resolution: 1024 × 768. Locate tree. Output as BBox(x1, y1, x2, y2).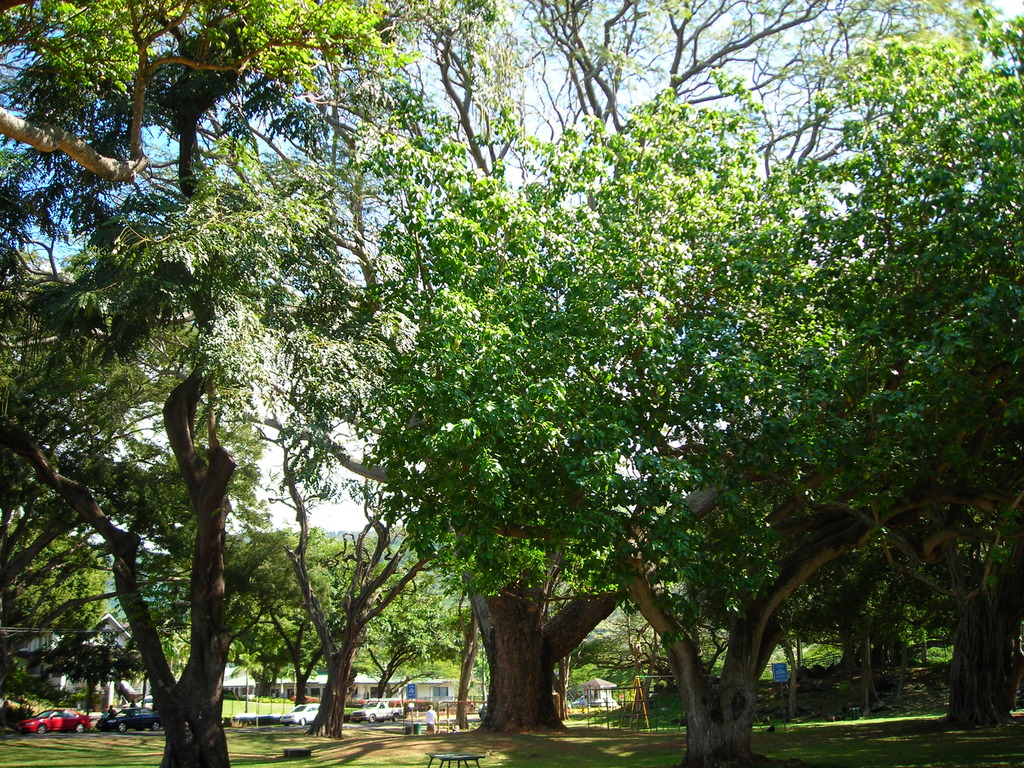
BBox(863, 0, 1023, 767).
